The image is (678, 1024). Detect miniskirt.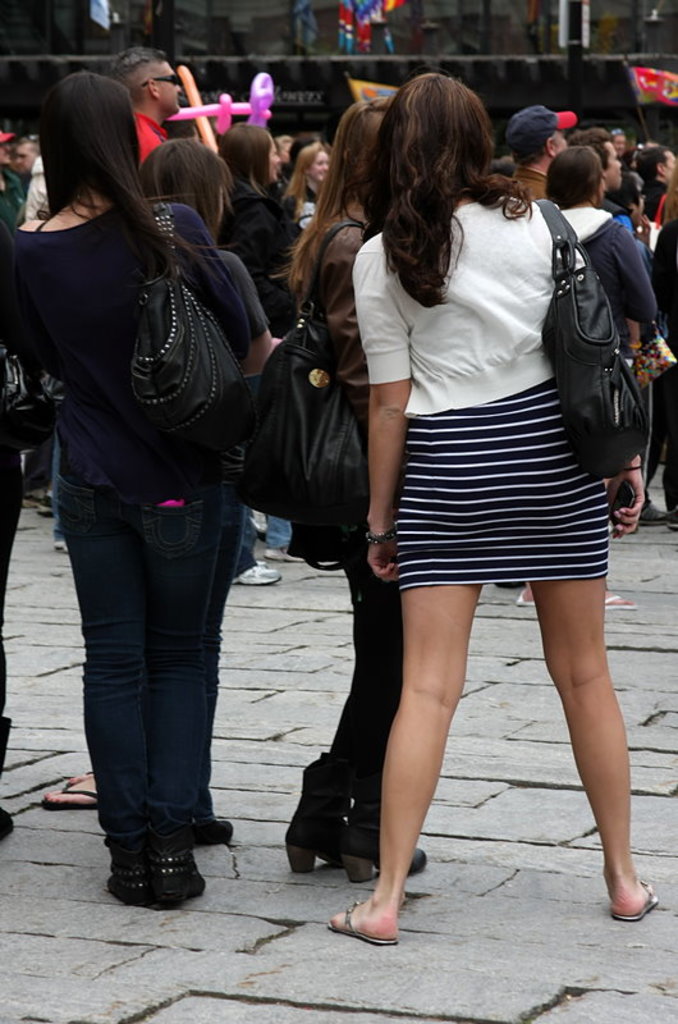
Detection: (left=390, top=379, right=613, bottom=588).
